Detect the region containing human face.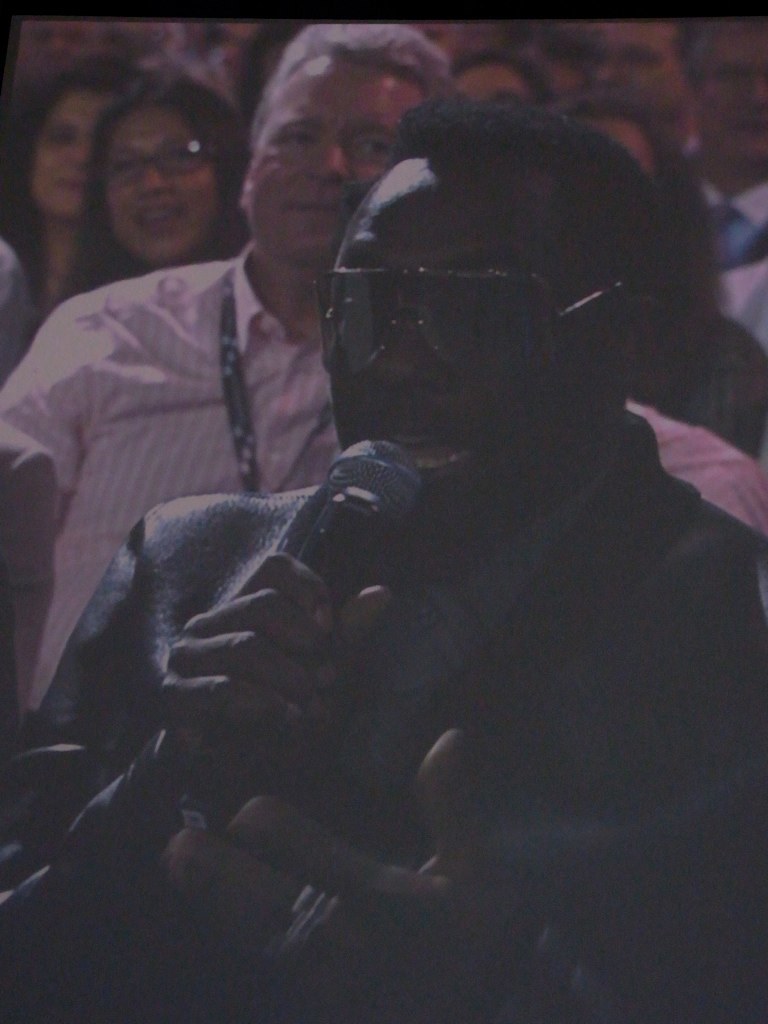
{"x1": 100, "y1": 109, "x2": 218, "y2": 261}.
